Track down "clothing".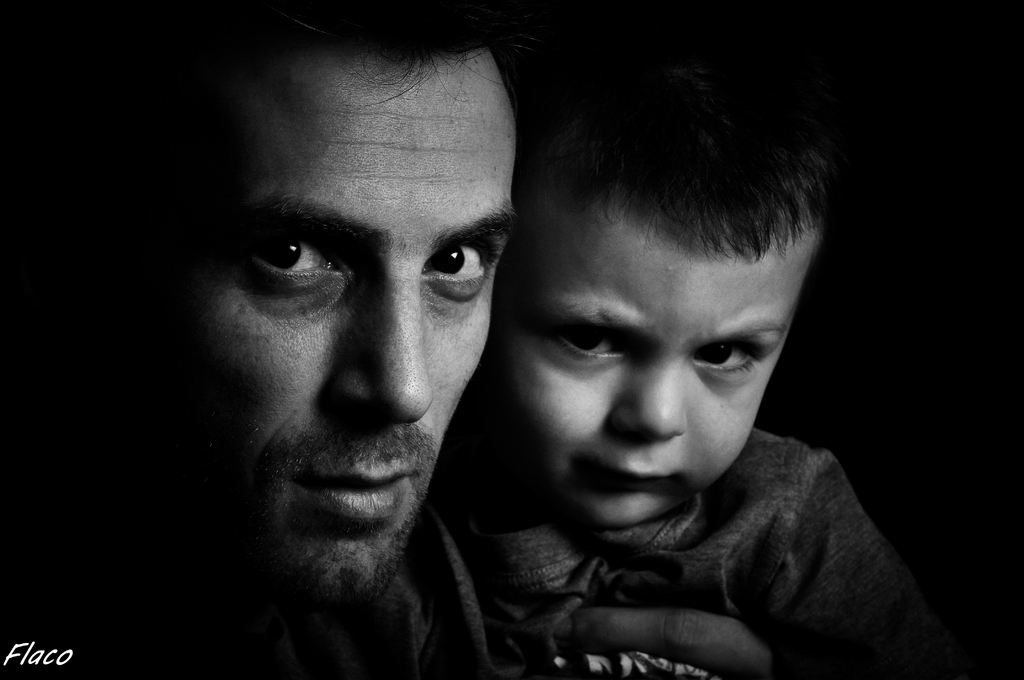
Tracked to (x1=0, y1=498, x2=489, y2=679).
